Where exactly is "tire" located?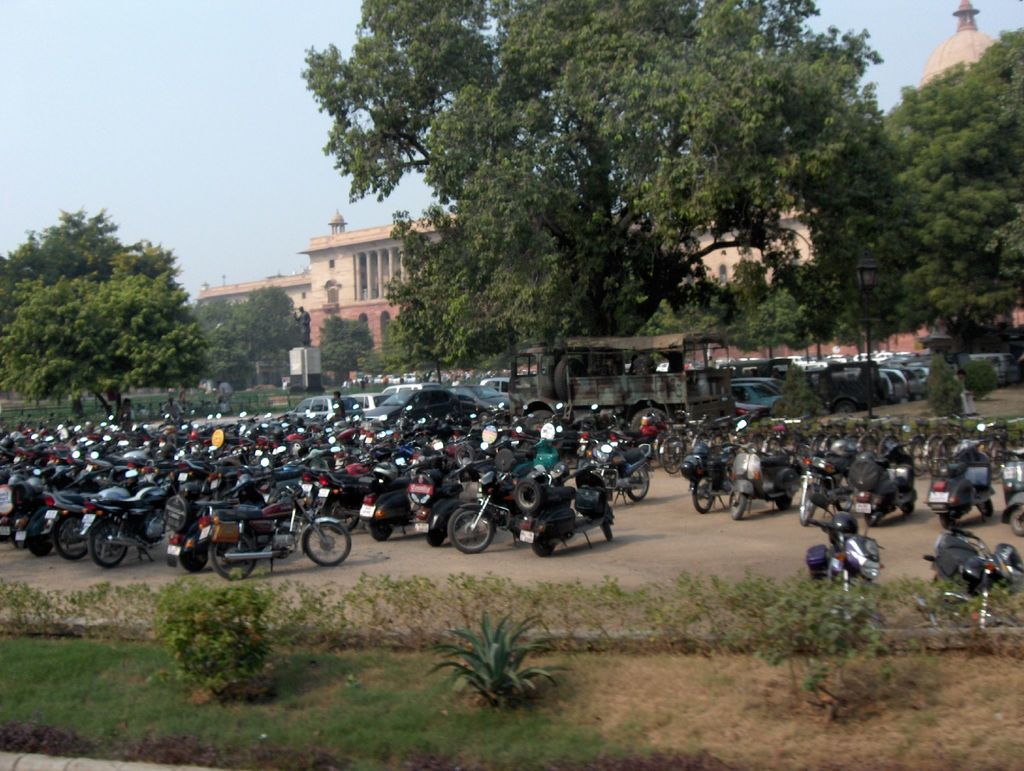
Its bounding box is [921,575,951,592].
